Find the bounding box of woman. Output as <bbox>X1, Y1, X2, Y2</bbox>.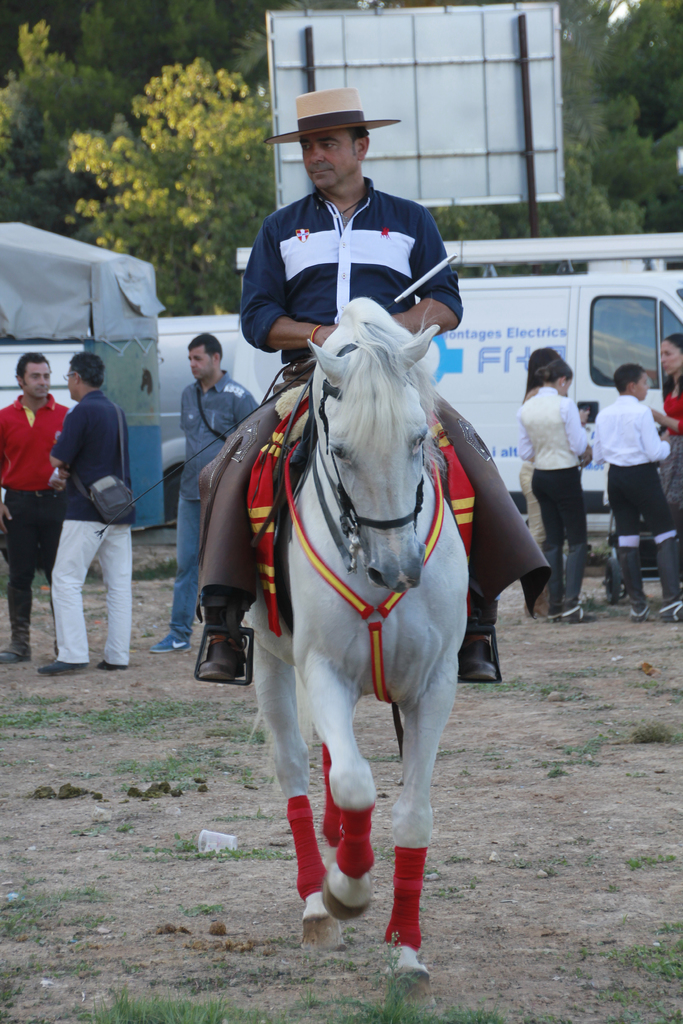
<bbox>518, 356, 595, 620</bbox>.
